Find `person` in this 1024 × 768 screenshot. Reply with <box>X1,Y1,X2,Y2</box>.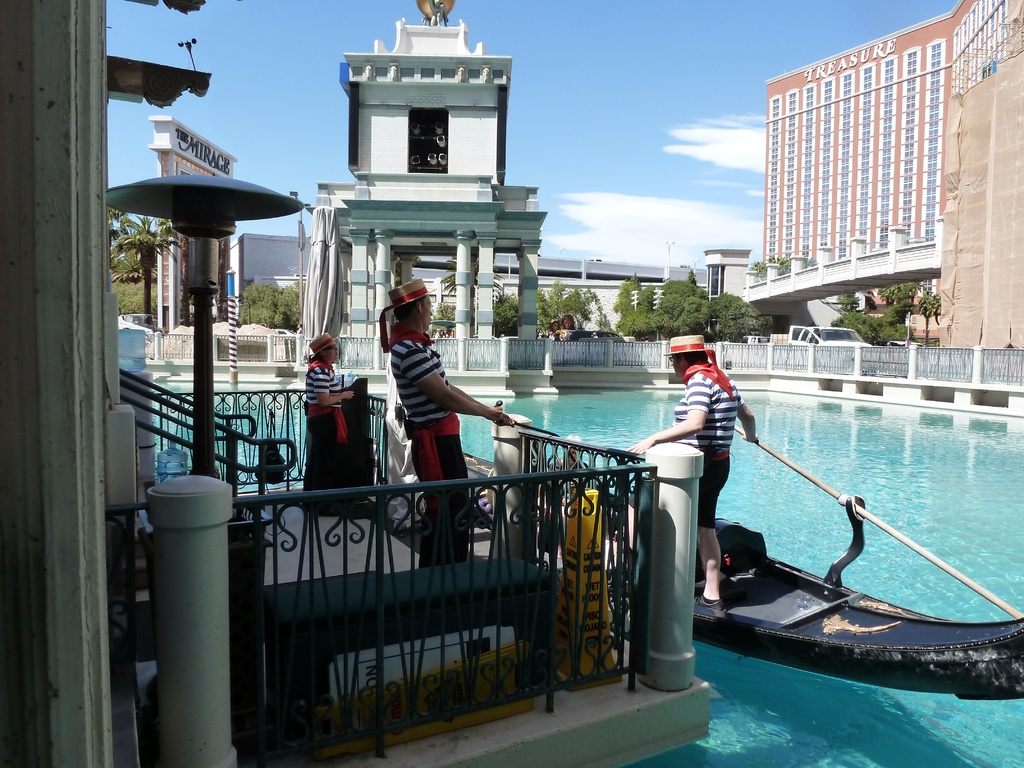
<box>303,332,357,516</box>.
